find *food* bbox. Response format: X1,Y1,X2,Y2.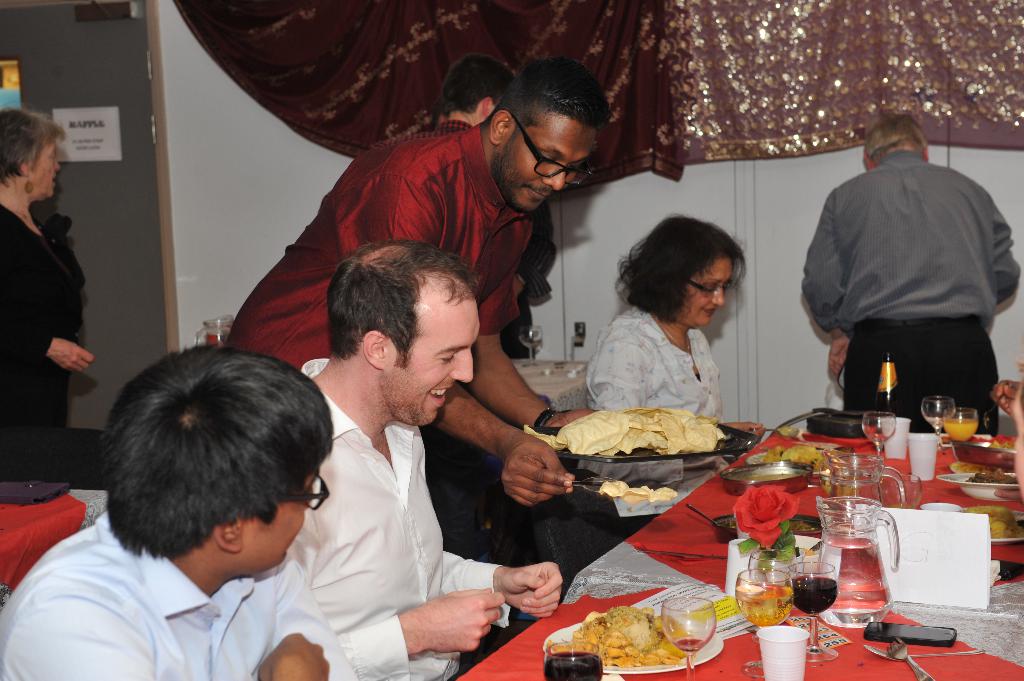
762,444,822,481.
